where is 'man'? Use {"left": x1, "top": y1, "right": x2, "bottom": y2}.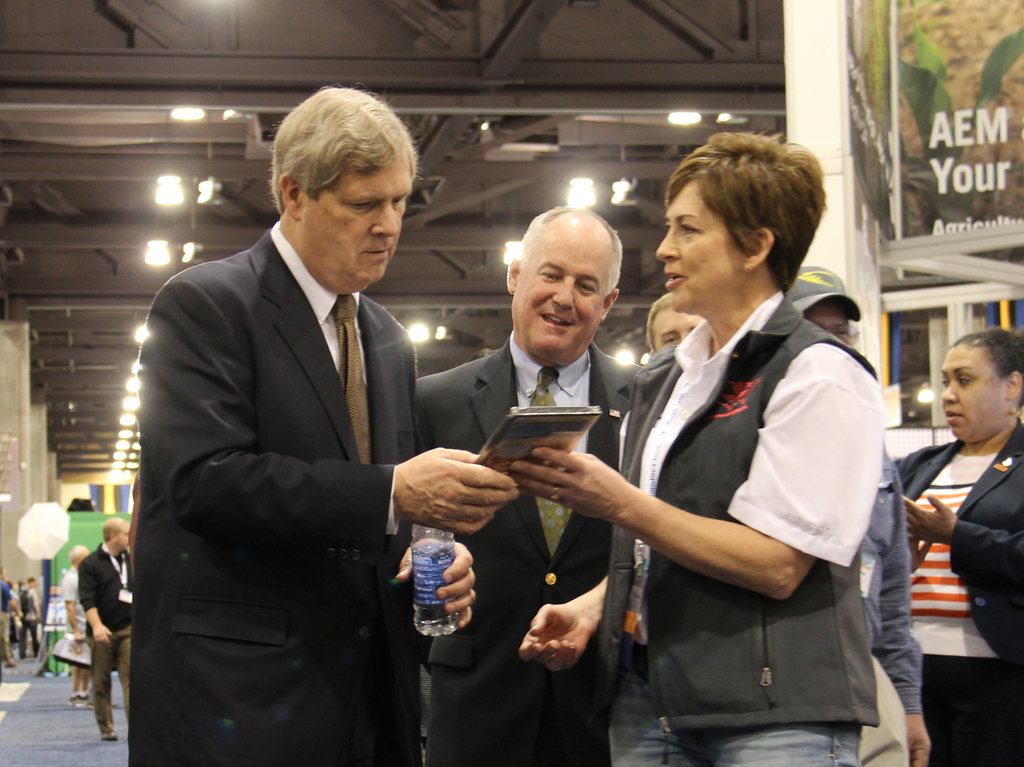
{"left": 784, "top": 266, "right": 929, "bottom": 766}.
